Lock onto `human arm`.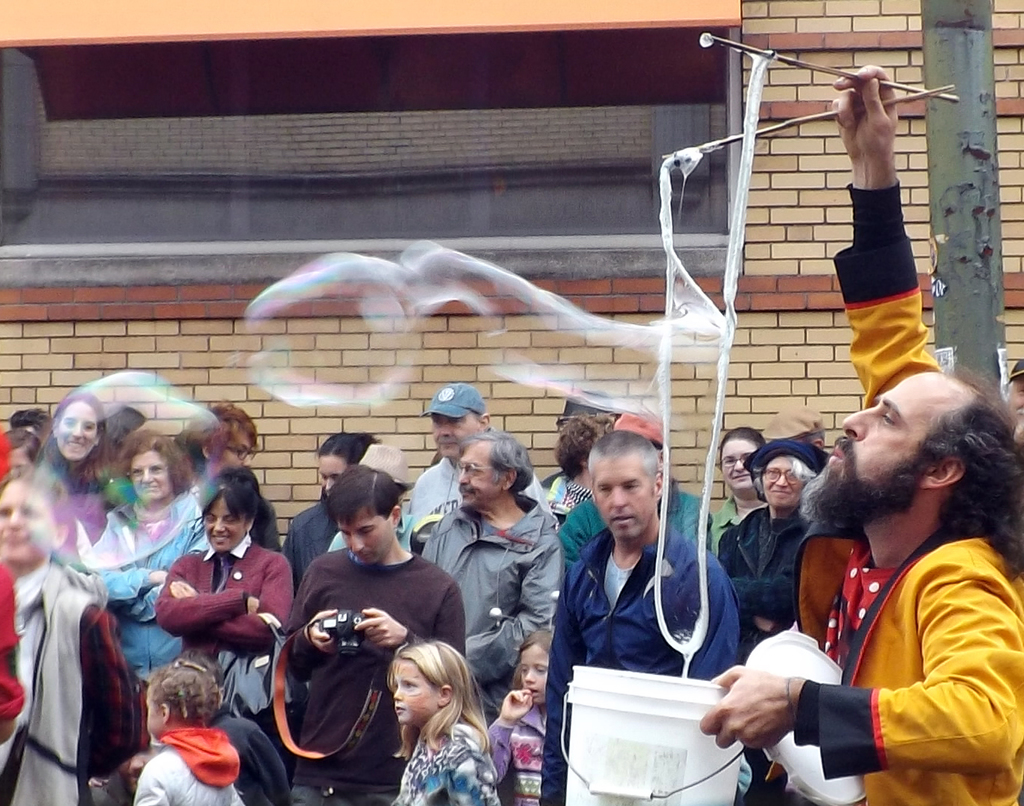
Locked: {"left": 748, "top": 592, "right": 972, "bottom": 778}.
